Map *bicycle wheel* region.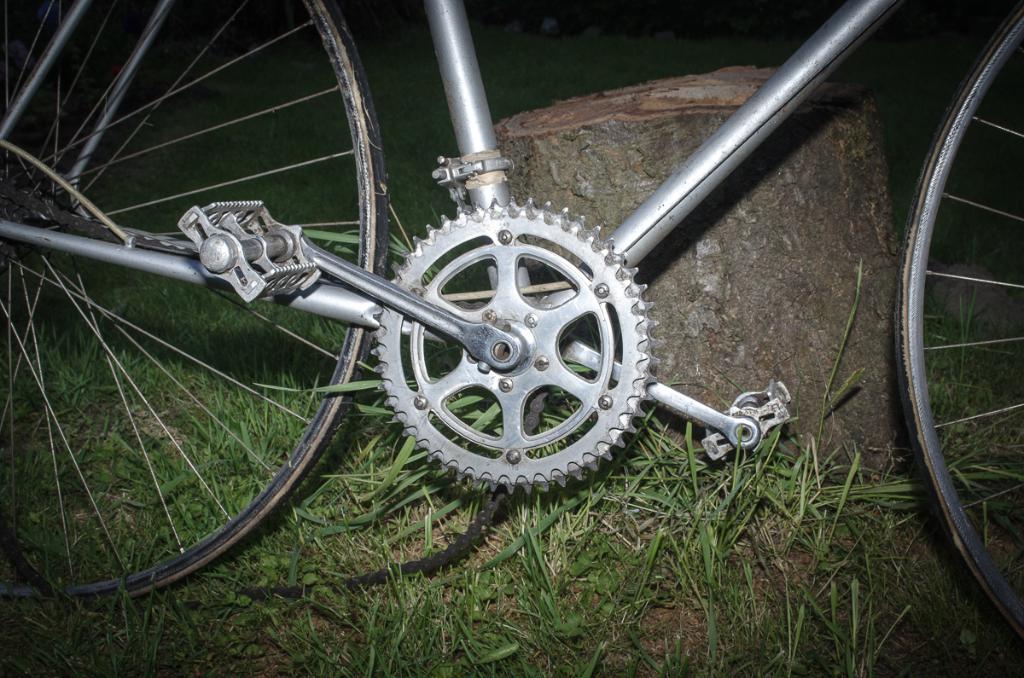
Mapped to pyautogui.locateOnScreen(880, 38, 1016, 652).
